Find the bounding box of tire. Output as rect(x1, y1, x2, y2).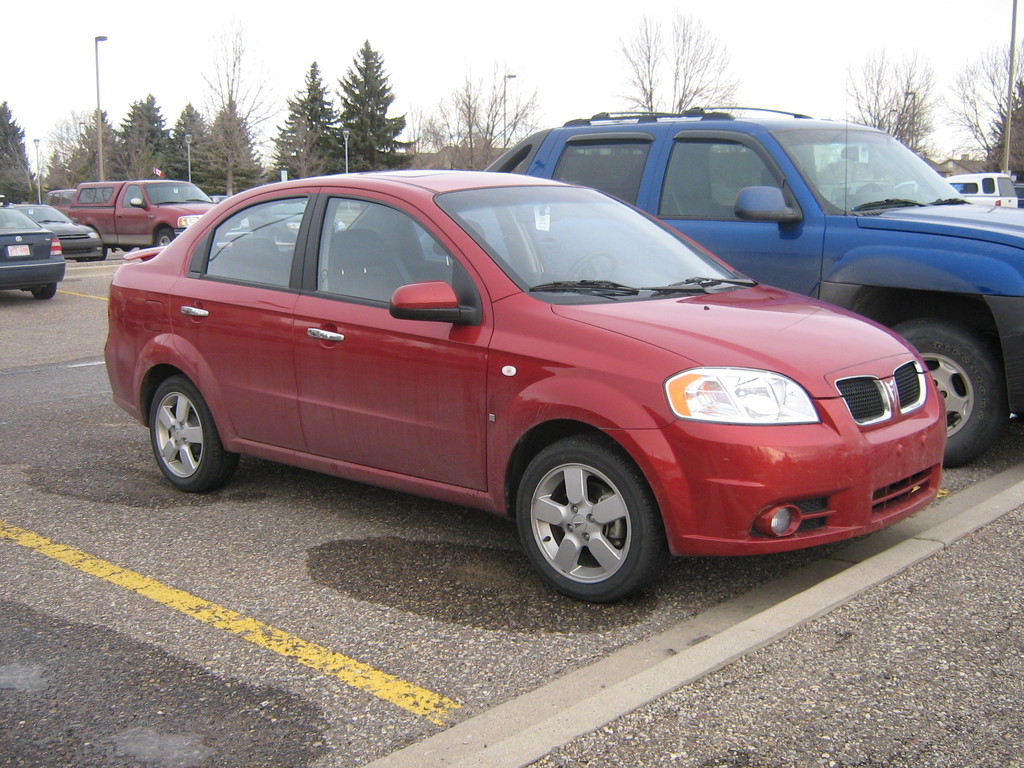
rect(891, 314, 1006, 467).
